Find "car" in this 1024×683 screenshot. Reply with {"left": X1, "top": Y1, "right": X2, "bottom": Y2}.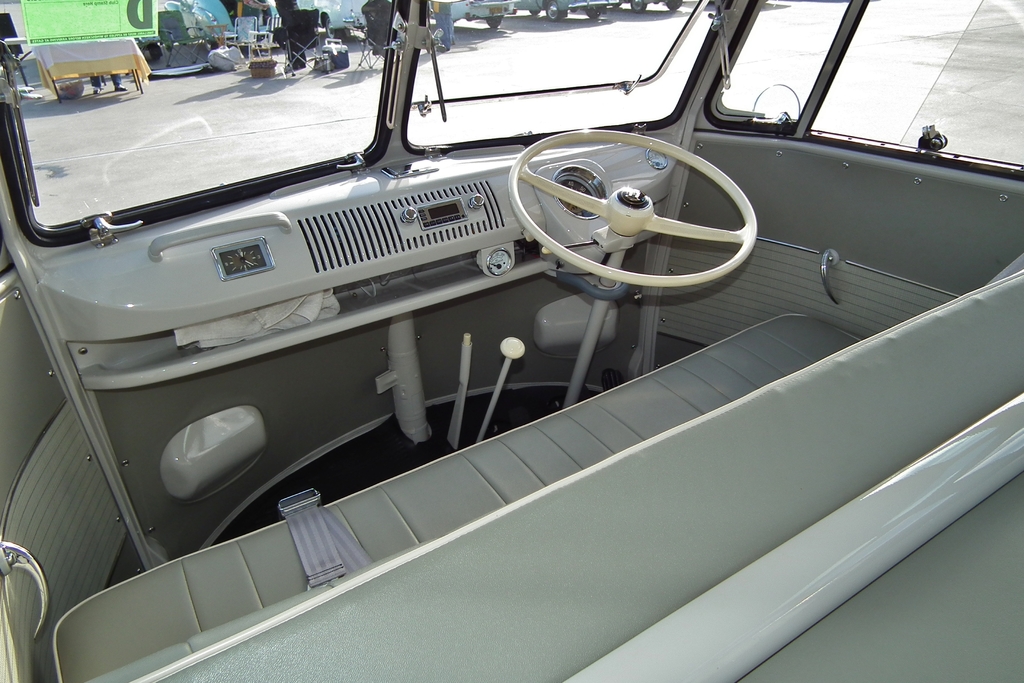
{"left": 619, "top": 0, "right": 685, "bottom": 28}.
